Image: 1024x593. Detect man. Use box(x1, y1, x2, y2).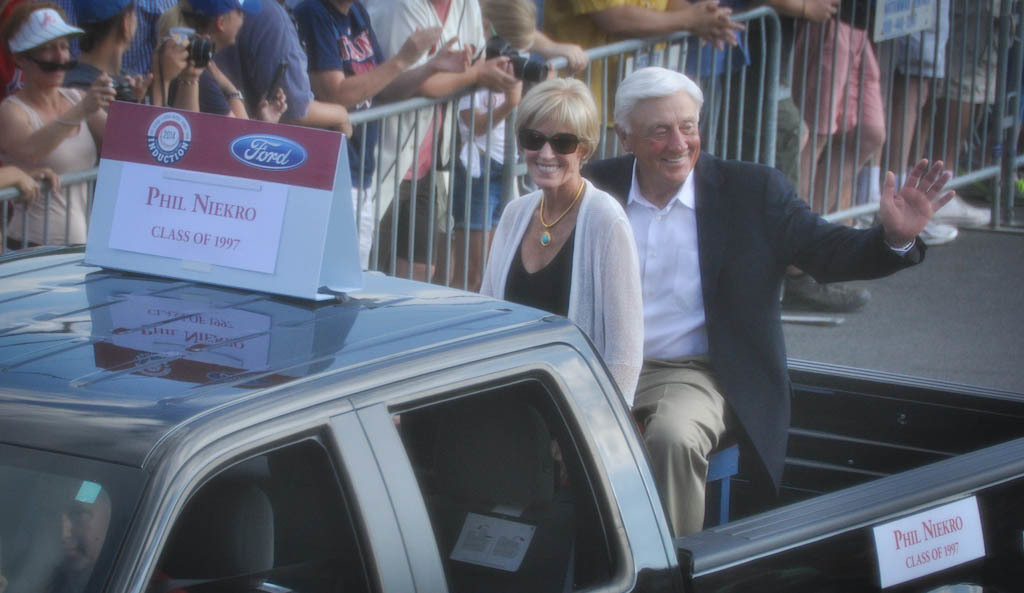
box(226, 0, 359, 269).
